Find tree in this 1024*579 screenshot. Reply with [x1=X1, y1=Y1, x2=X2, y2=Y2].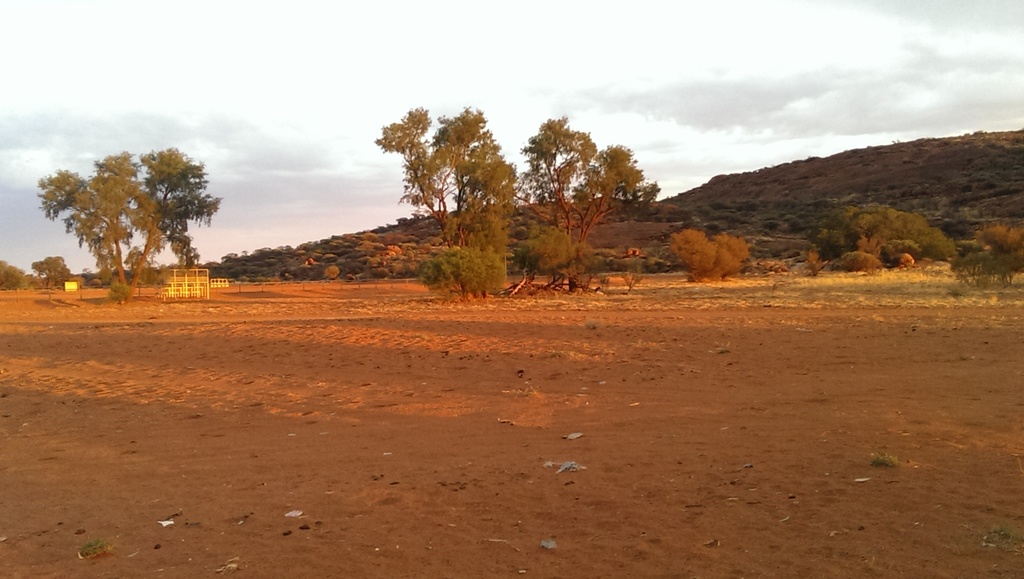
[x1=710, y1=227, x2=753, y2=284].
